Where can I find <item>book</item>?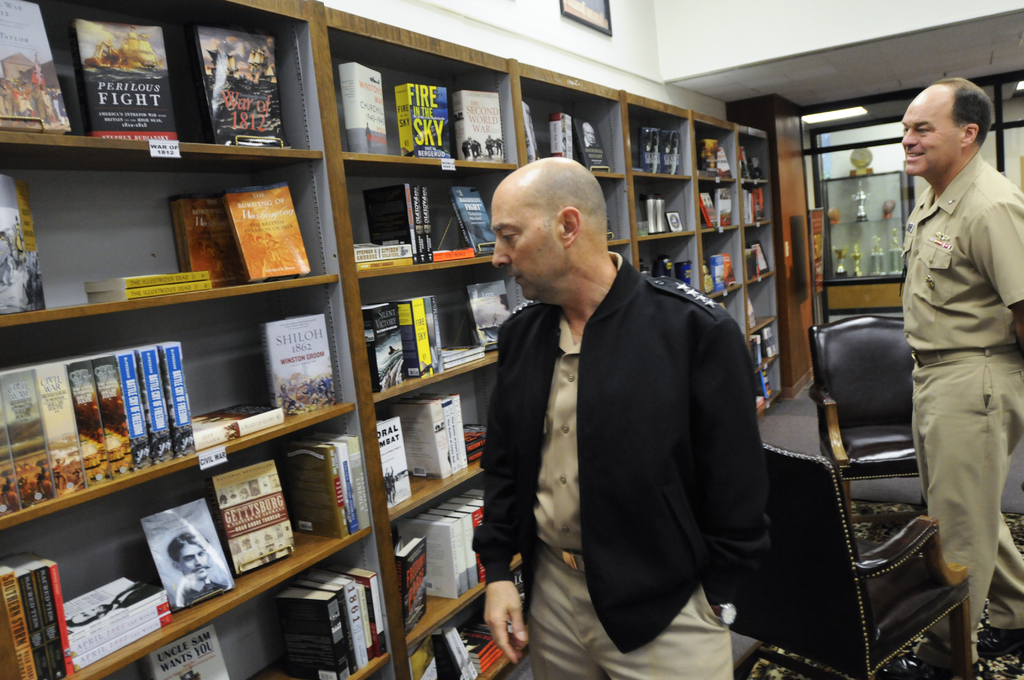
You can find it at [x1=356, y1=244, x2=409, y2=264].
